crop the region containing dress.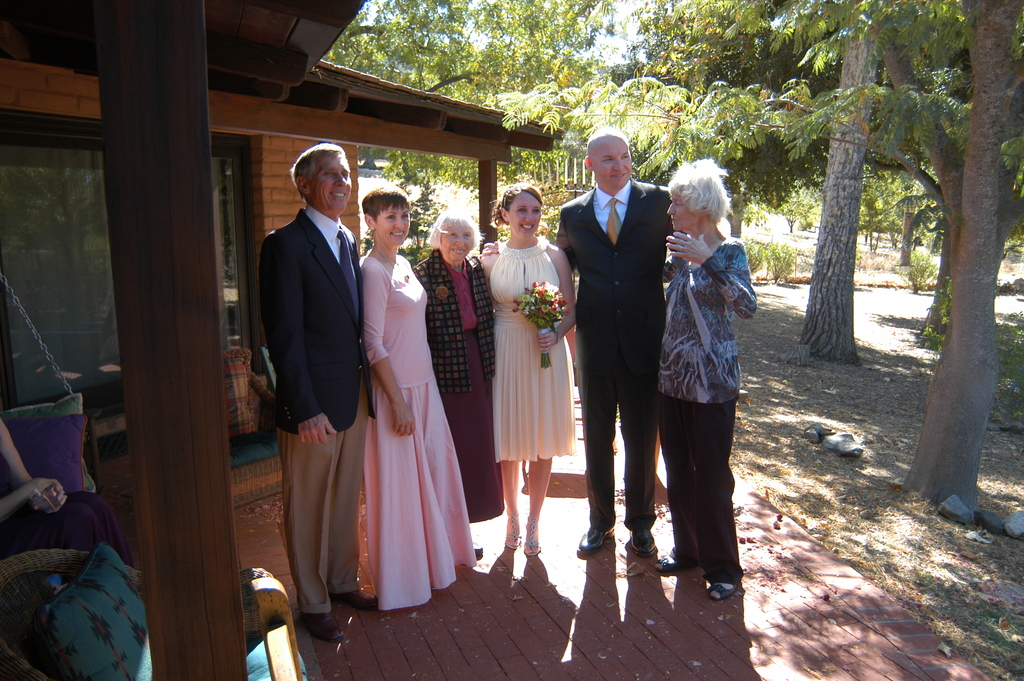
Crop region: bbox=[422, 248, 507, 540].
